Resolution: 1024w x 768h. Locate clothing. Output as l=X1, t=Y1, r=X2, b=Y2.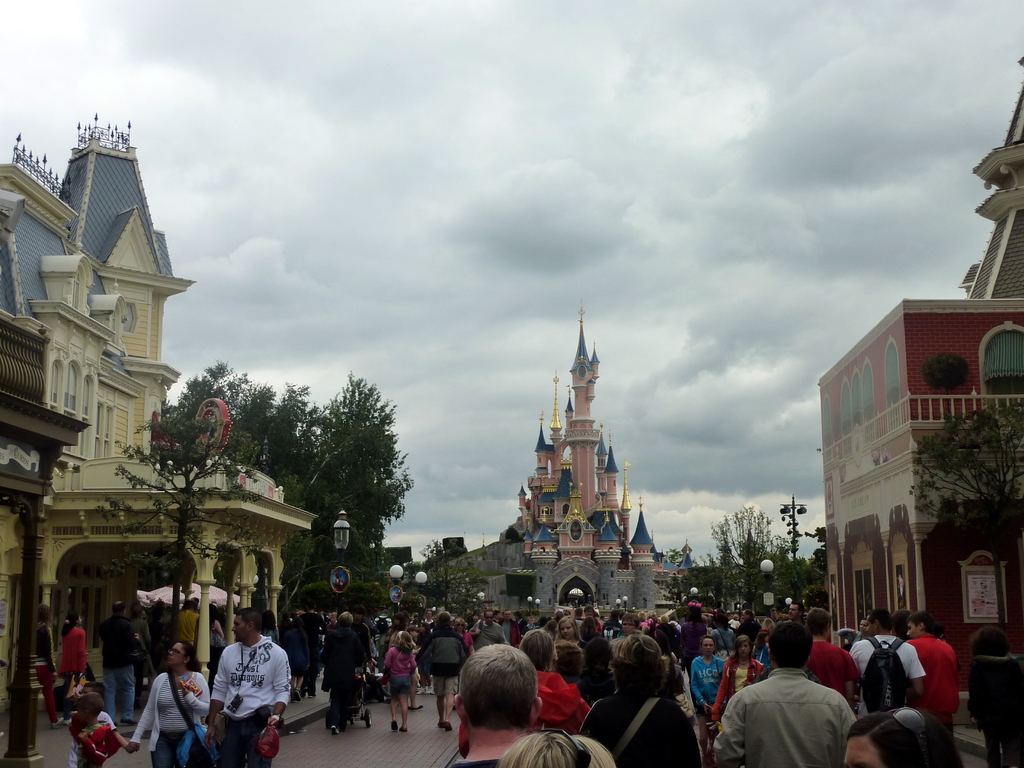
l=323, t=625, r=365, b=731.
